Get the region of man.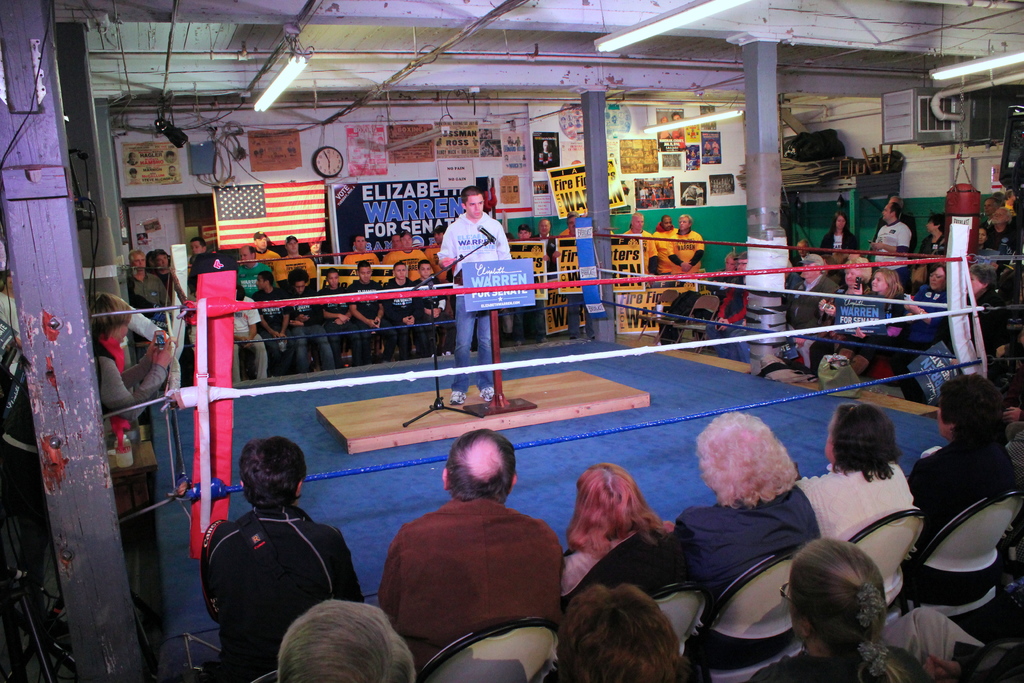
{"left": 436, "top": 184, "right": 515, "bottom": 407}.
